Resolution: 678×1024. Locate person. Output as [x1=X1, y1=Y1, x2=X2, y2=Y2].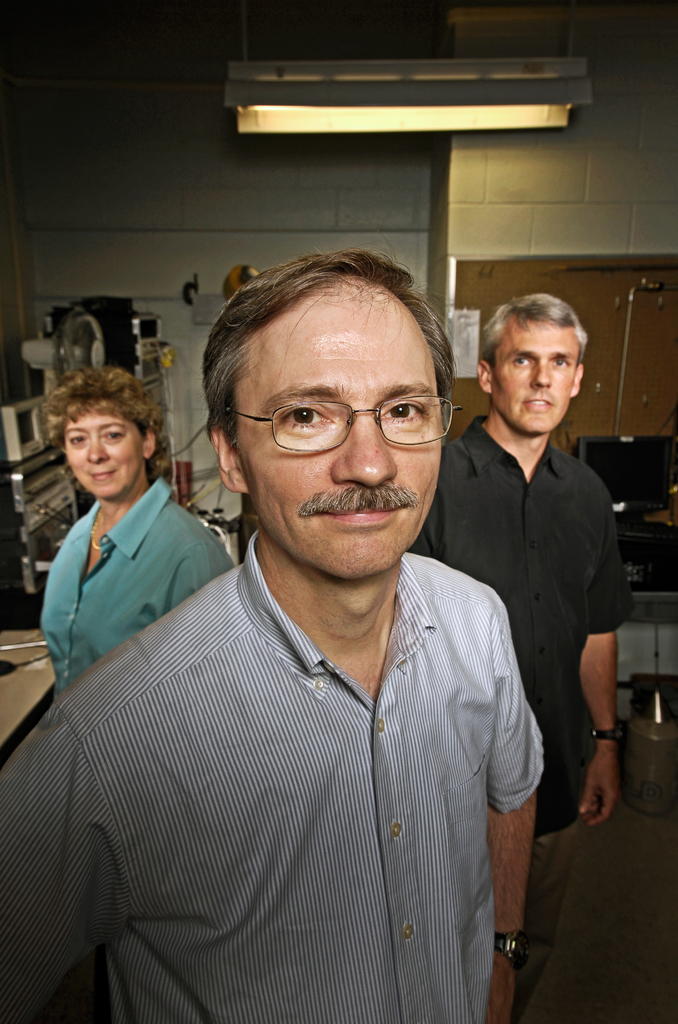
[x1=0, y1=244, x2=548, y2=1023].
